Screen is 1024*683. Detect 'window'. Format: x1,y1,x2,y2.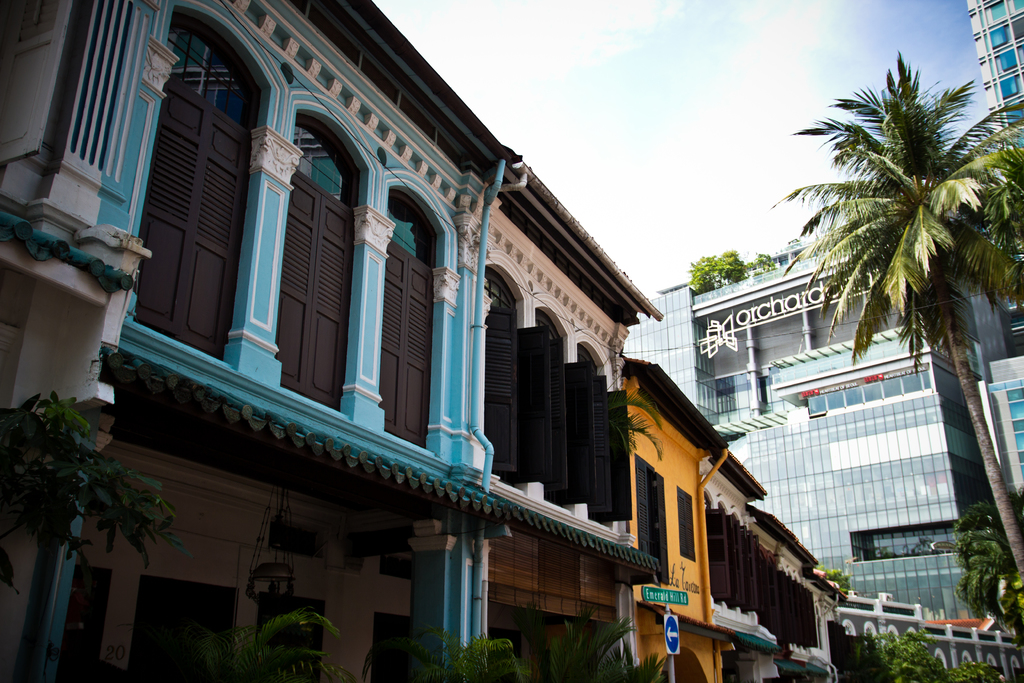
719,514,753,620.
